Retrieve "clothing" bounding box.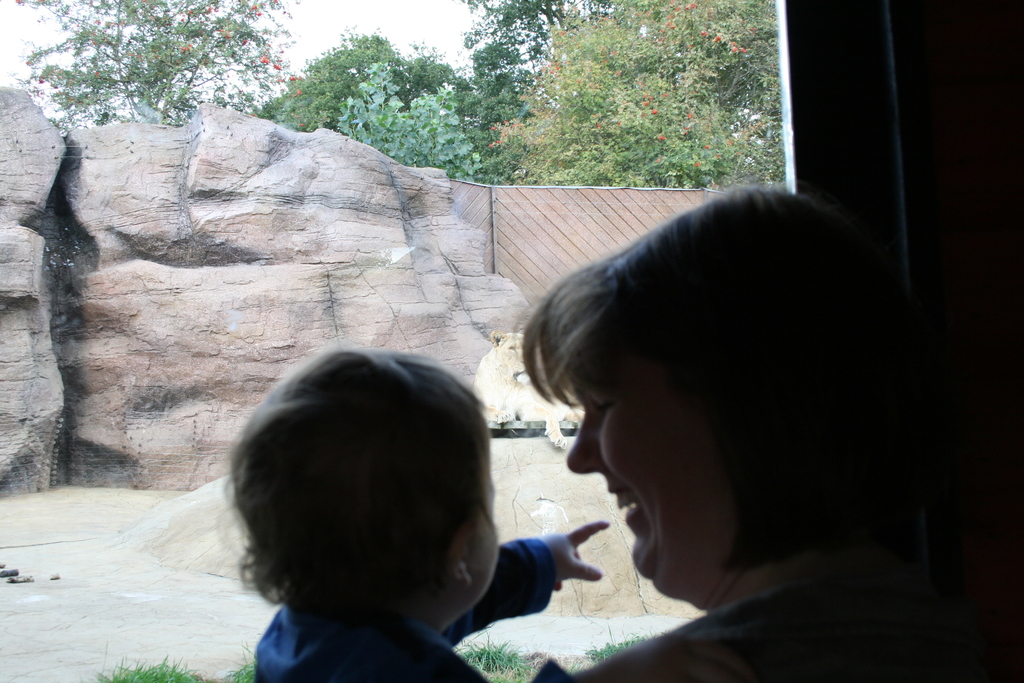
Bounding box: (253,537,557,682).
